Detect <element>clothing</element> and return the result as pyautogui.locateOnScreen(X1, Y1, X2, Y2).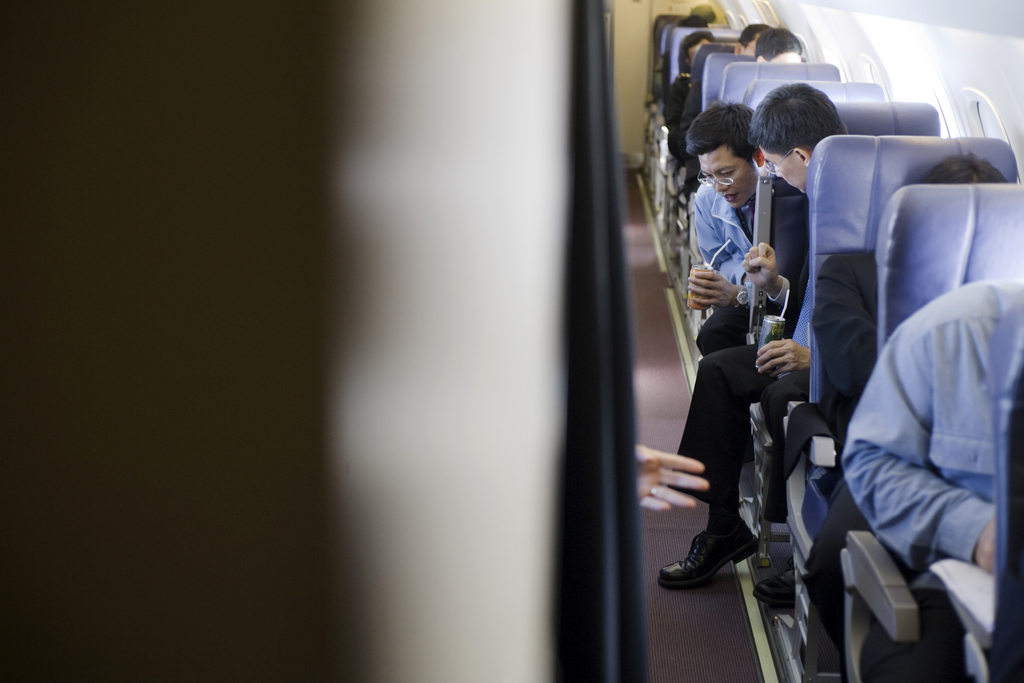
pyautogui.locateOnScreen(691, 163, 826, 548).
